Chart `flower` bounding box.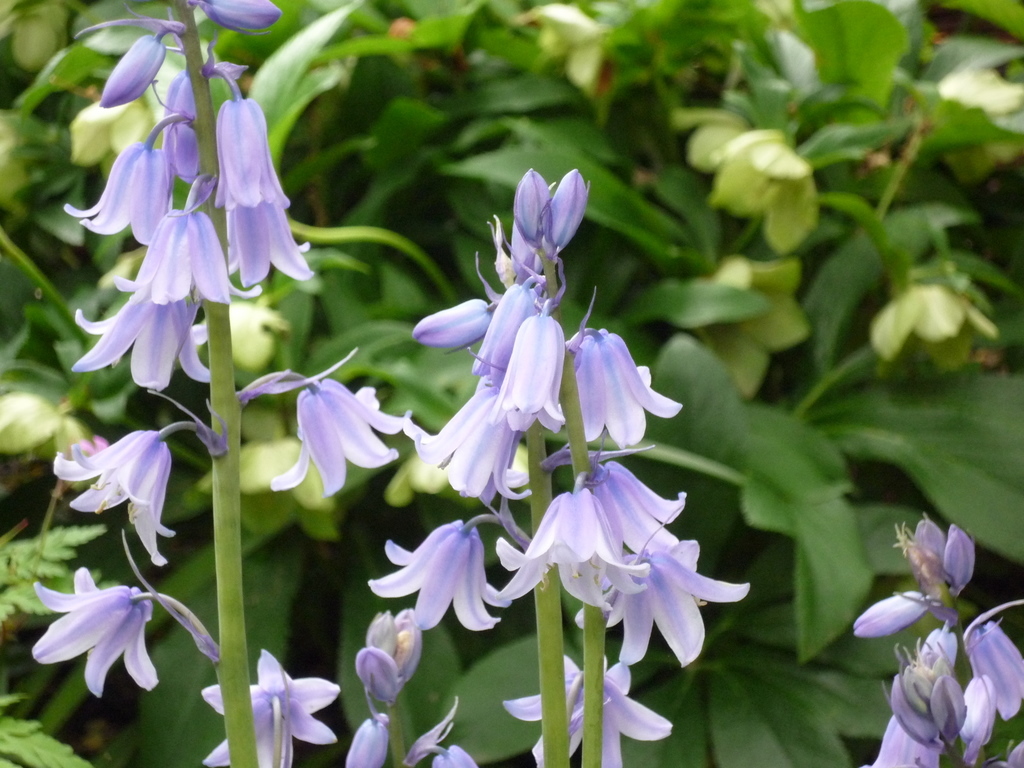
Charted: box=[589, 457, 678, 552].
